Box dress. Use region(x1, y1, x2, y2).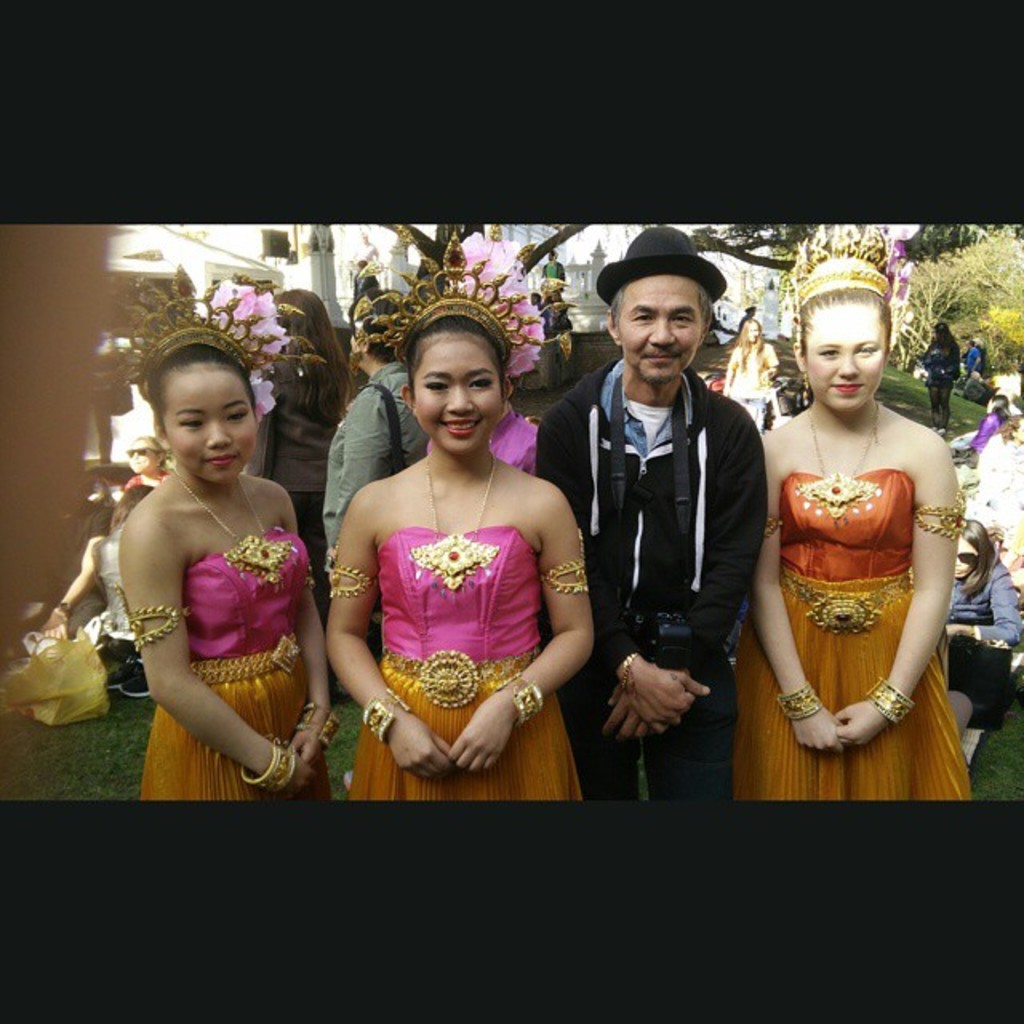
region(731, 467, 968, 802).
